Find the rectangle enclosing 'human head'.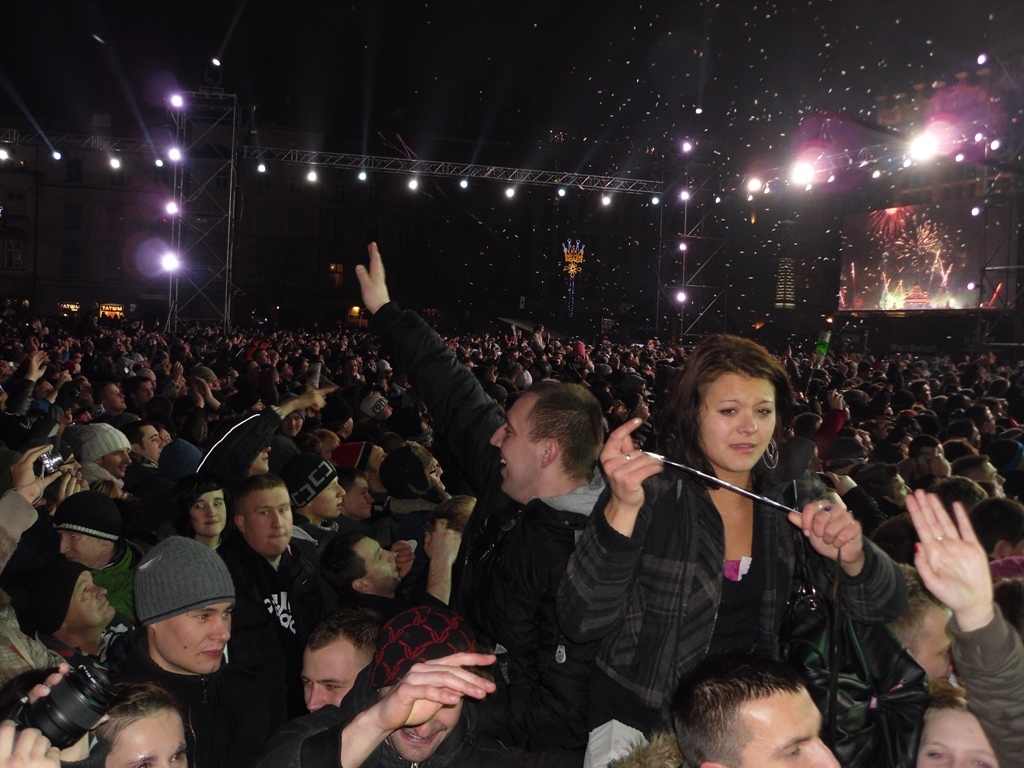
(left=374, top=444, right=448, bottom=497).
